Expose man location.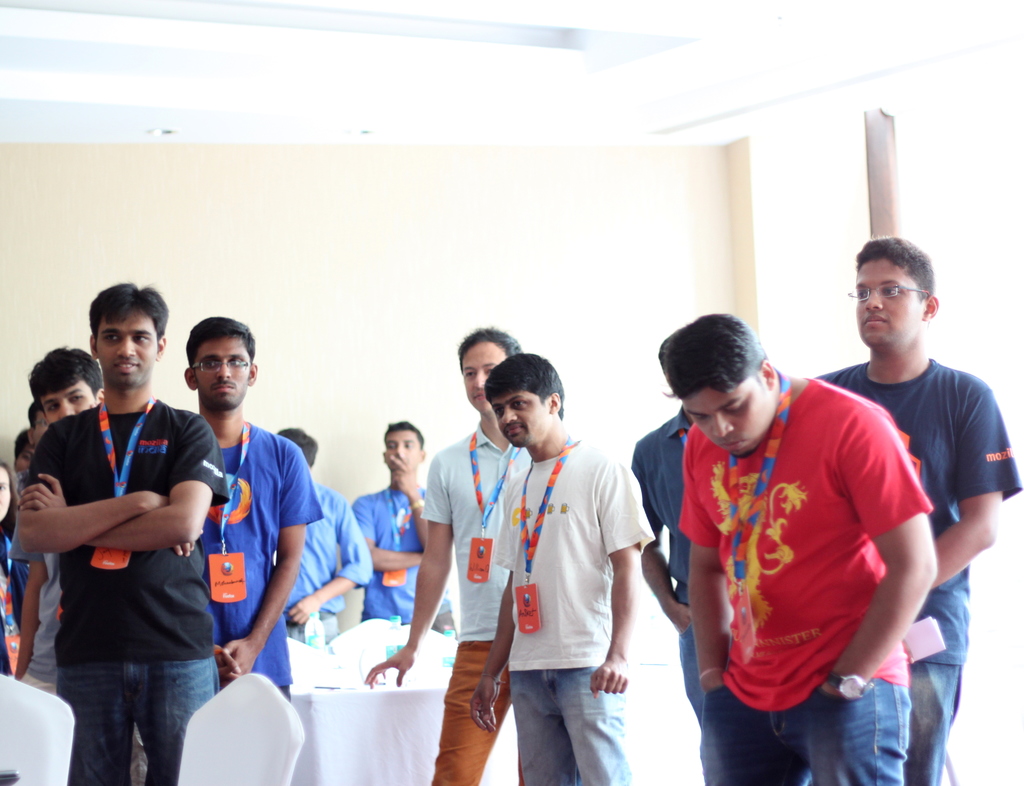
Exposed at Rect(178, 316, 324, 701).
